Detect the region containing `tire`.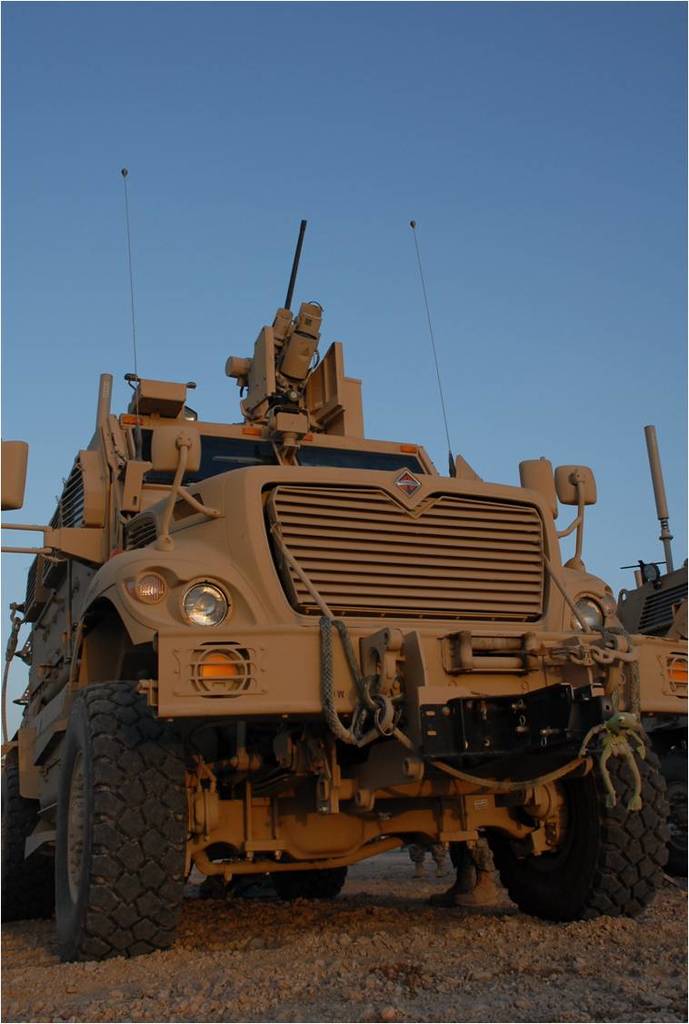
<region>246, 851, 353, 910</region>.
